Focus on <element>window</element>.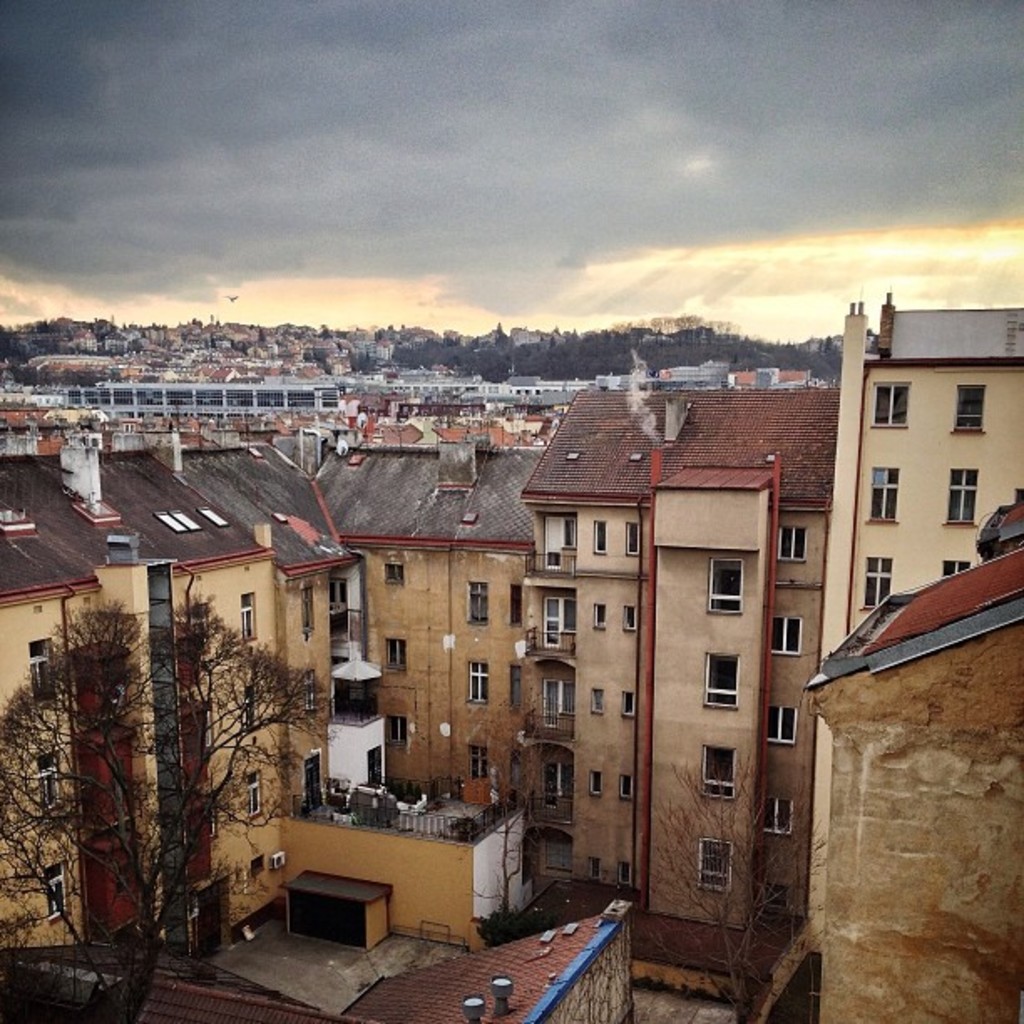
Focused at (left=42, top=860, right=65, bottom=919).
